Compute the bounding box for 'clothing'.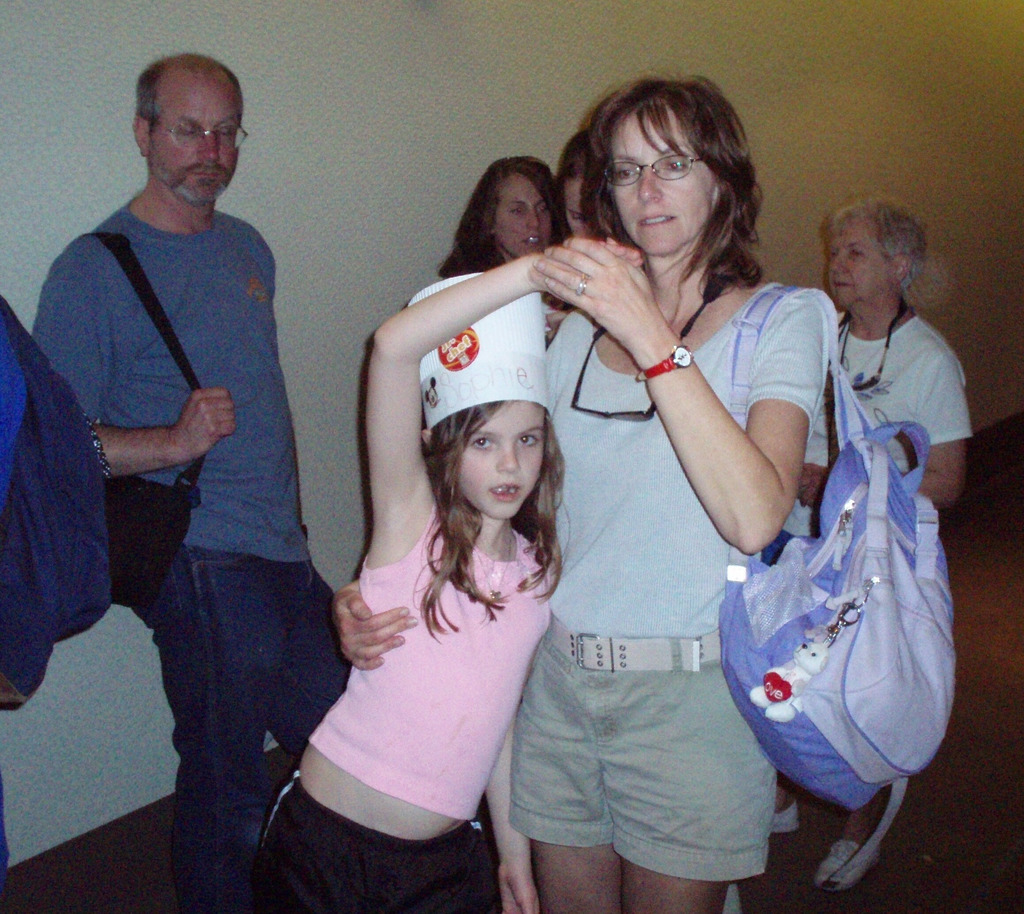
0 312 28 913.
